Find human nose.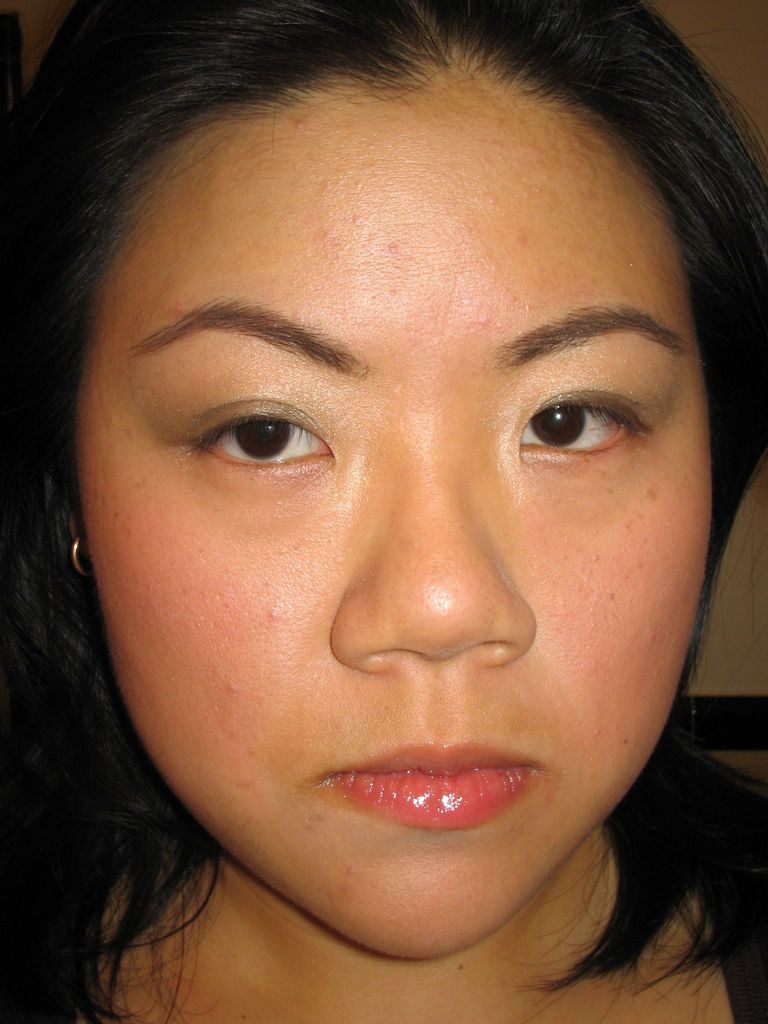
pyautogui.locateOnScreen(326, 432, 543, 679).
